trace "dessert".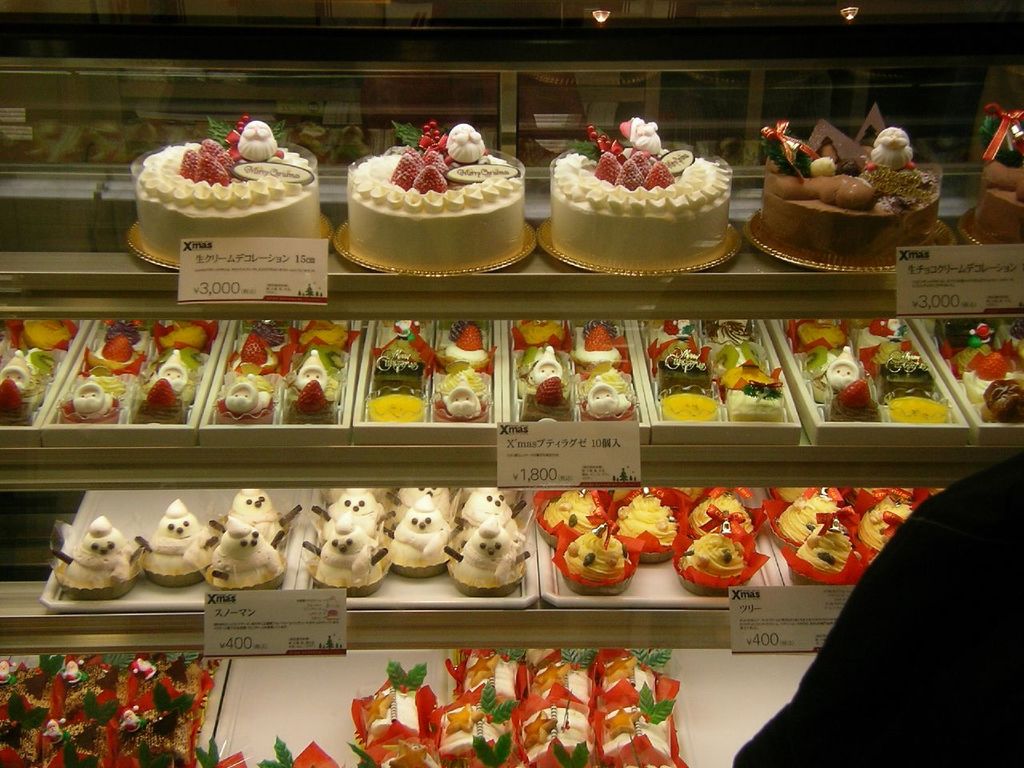
Traced to x1=653, y1=350, x2=718, y2=406.
